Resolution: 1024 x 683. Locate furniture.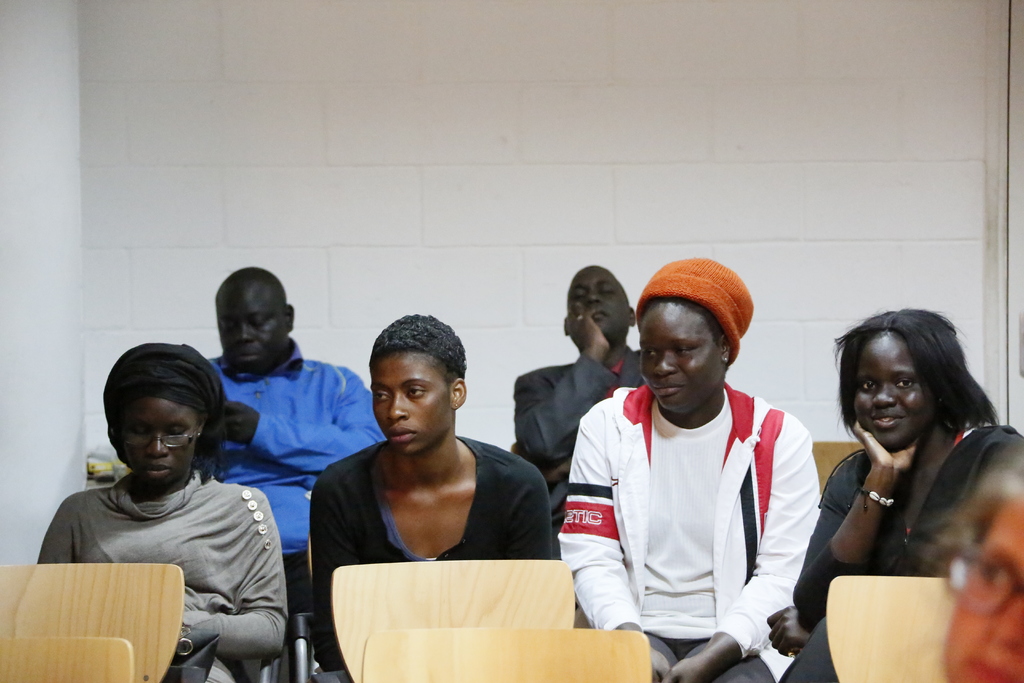
[x1=0, y1=638, x2=133, y2=682].
